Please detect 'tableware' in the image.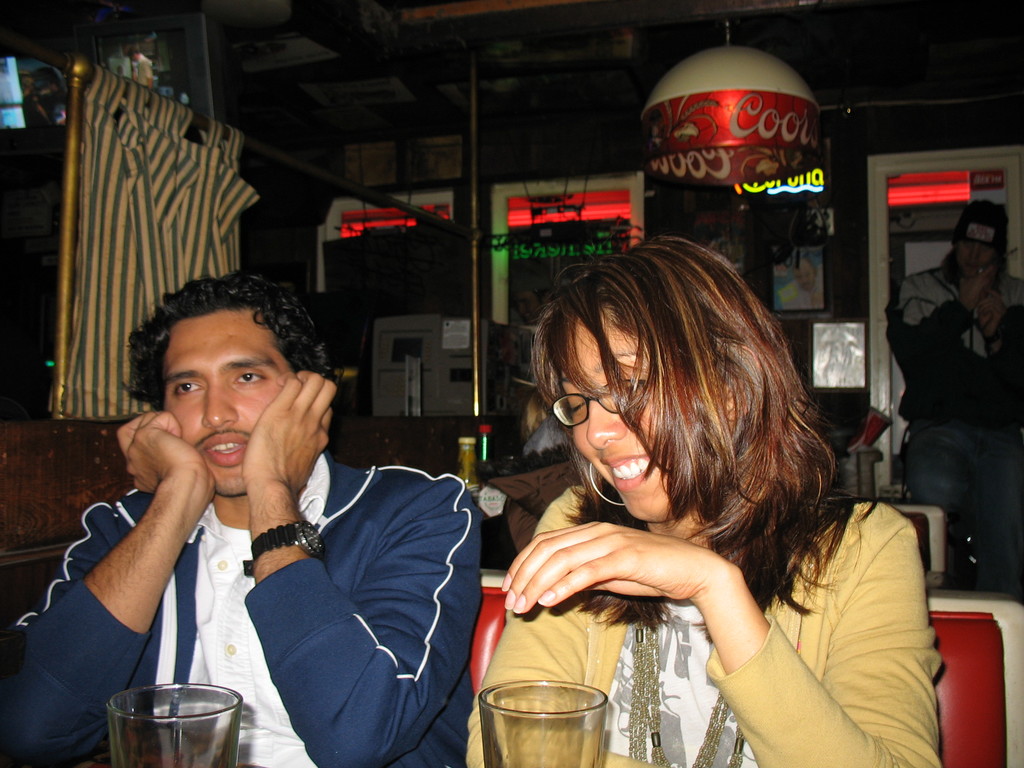
left=479, top=680, right=607, bottom=767.
